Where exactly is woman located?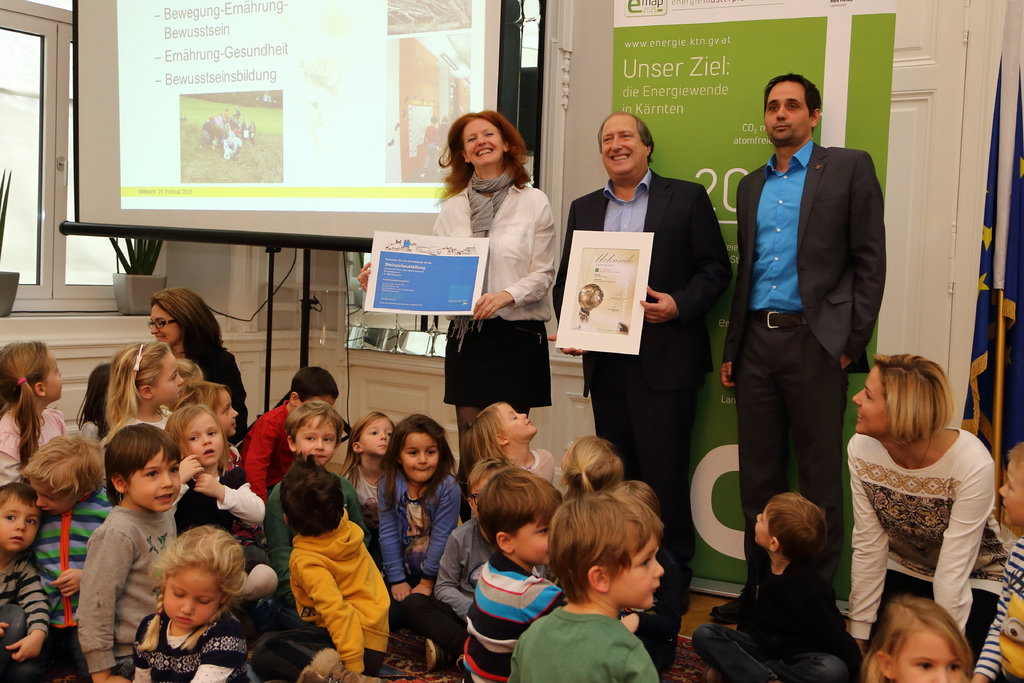
Its bounding box is <box>146,283,250,446</box>.
